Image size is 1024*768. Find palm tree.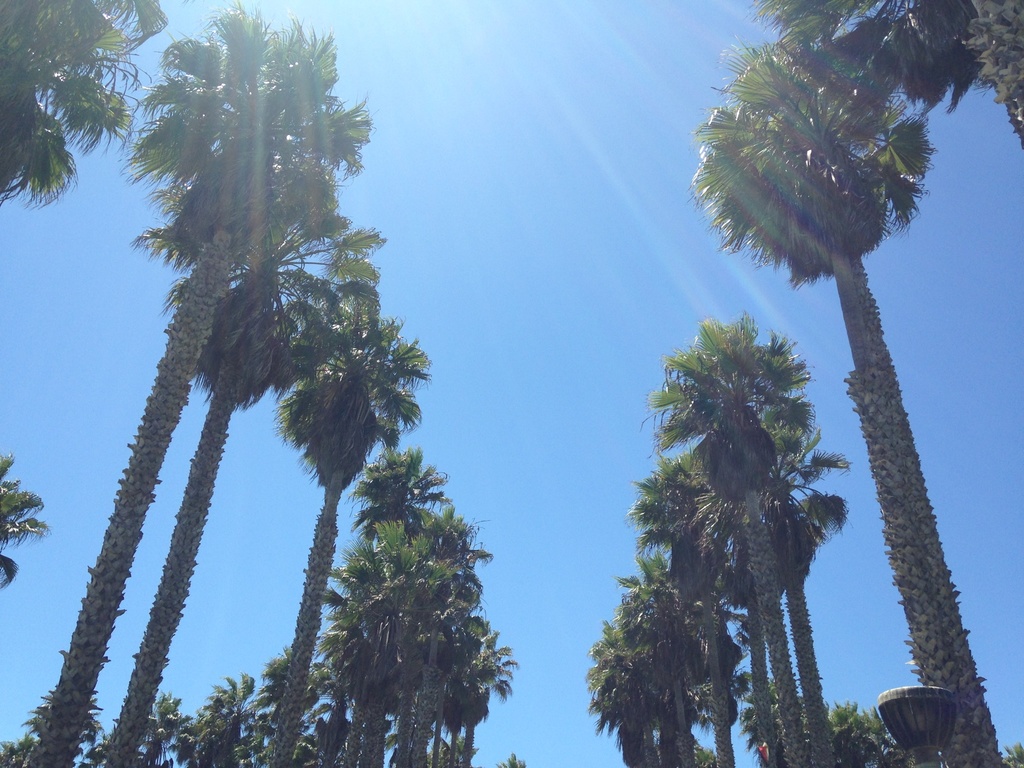
(683,32,989,751).
